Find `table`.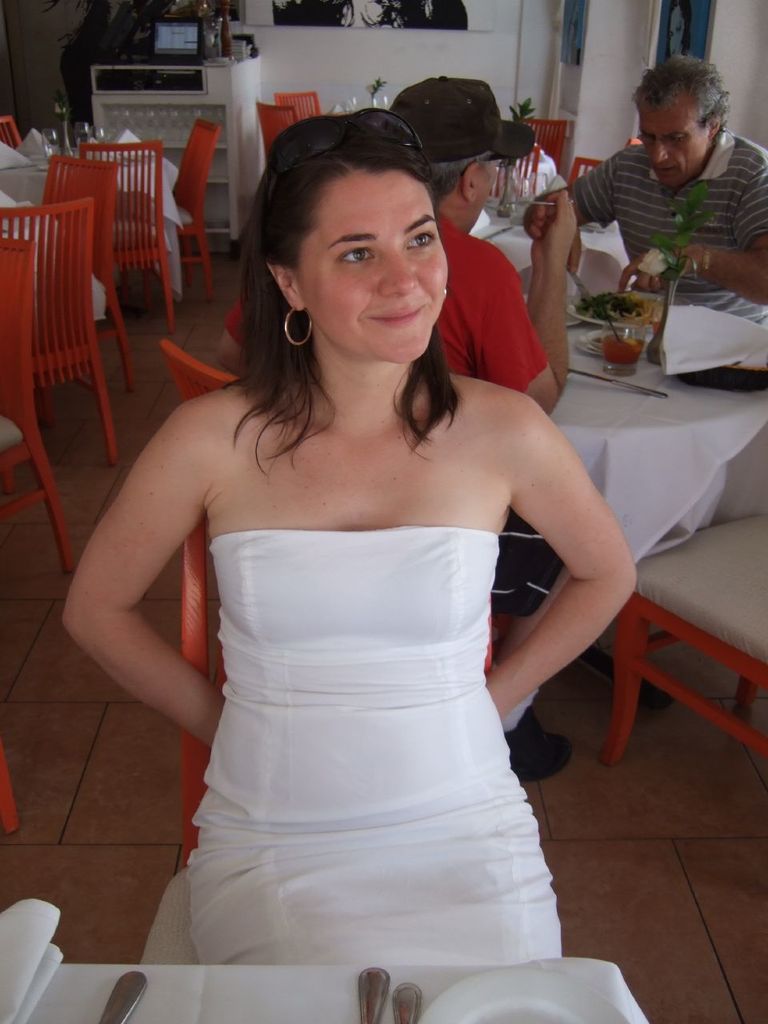
(217,226,767,679).
